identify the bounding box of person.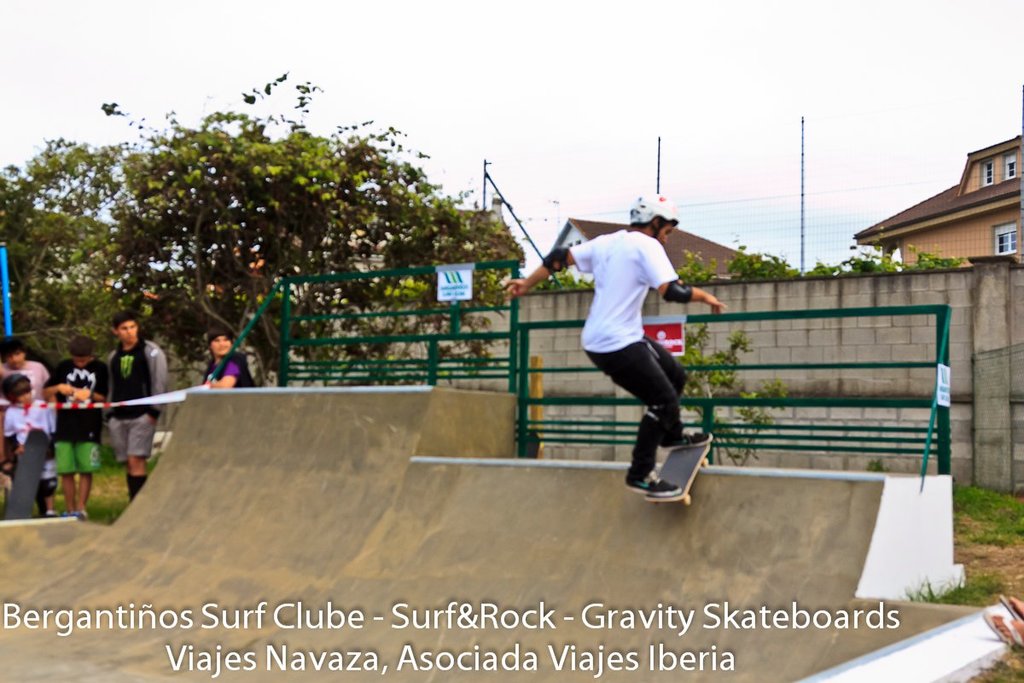
bbox=(0, 332, 53, 511).
